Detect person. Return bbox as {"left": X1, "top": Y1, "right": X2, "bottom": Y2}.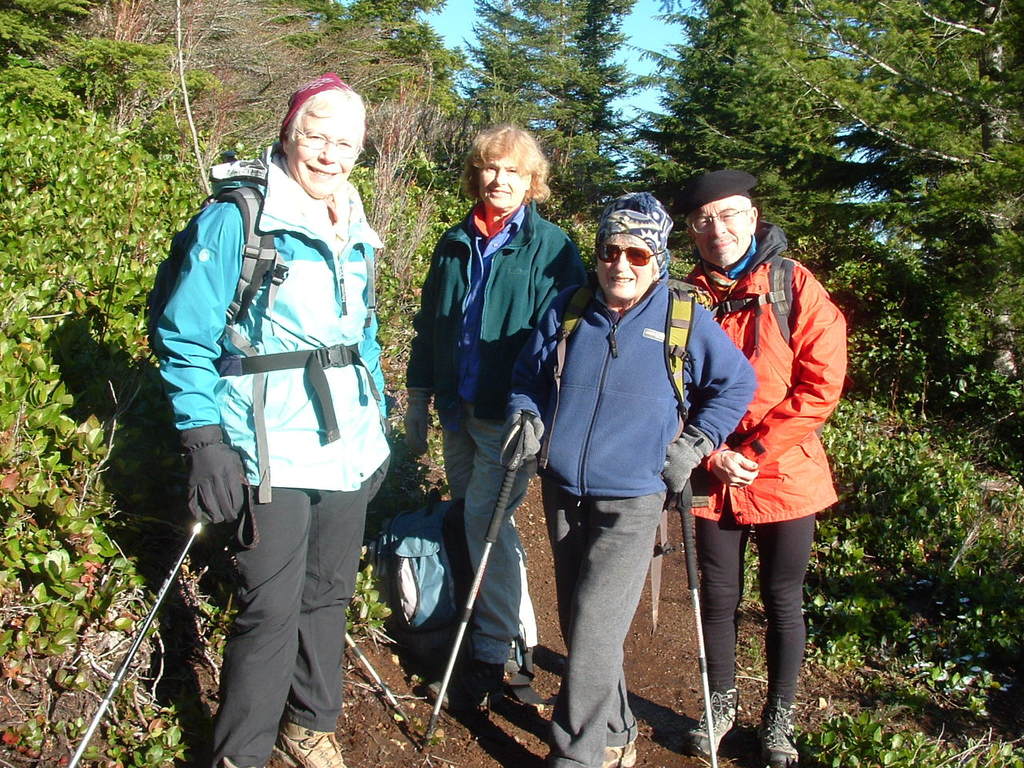
{"left": 499, "top": 190, "right": 755, "bottom": 766}.
